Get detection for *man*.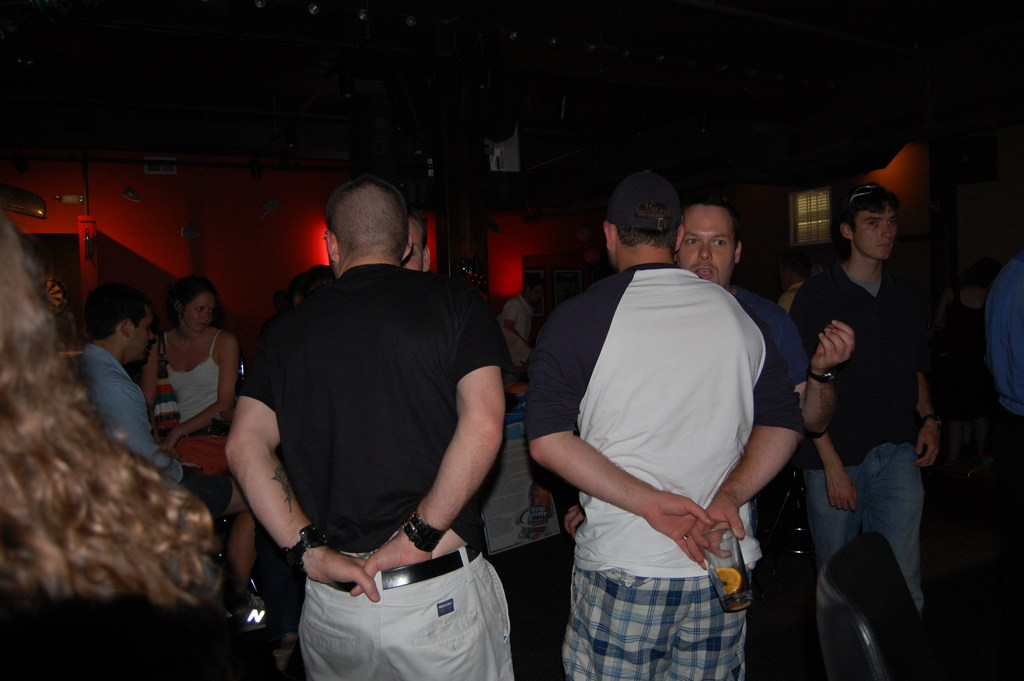
Detection: {"left": 983, "top": 253, "right": 1023, "bottom": 507}.
